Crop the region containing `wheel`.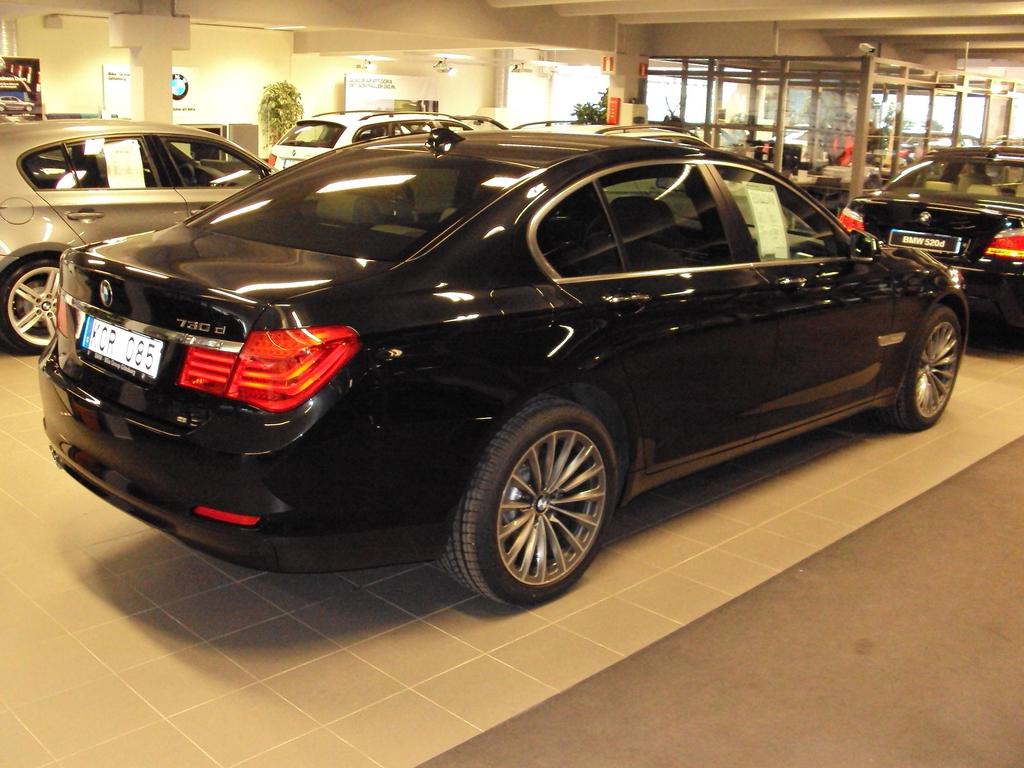
Crop region: [x1=0, y1=252, x2=72, y2=362].
